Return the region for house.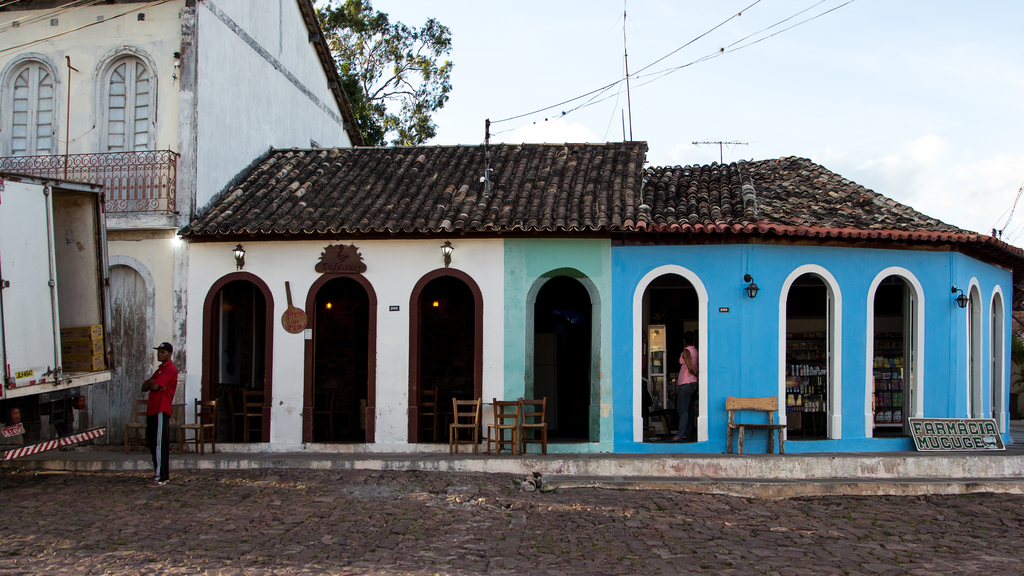
bbox(1, 0, 1023, 465).
